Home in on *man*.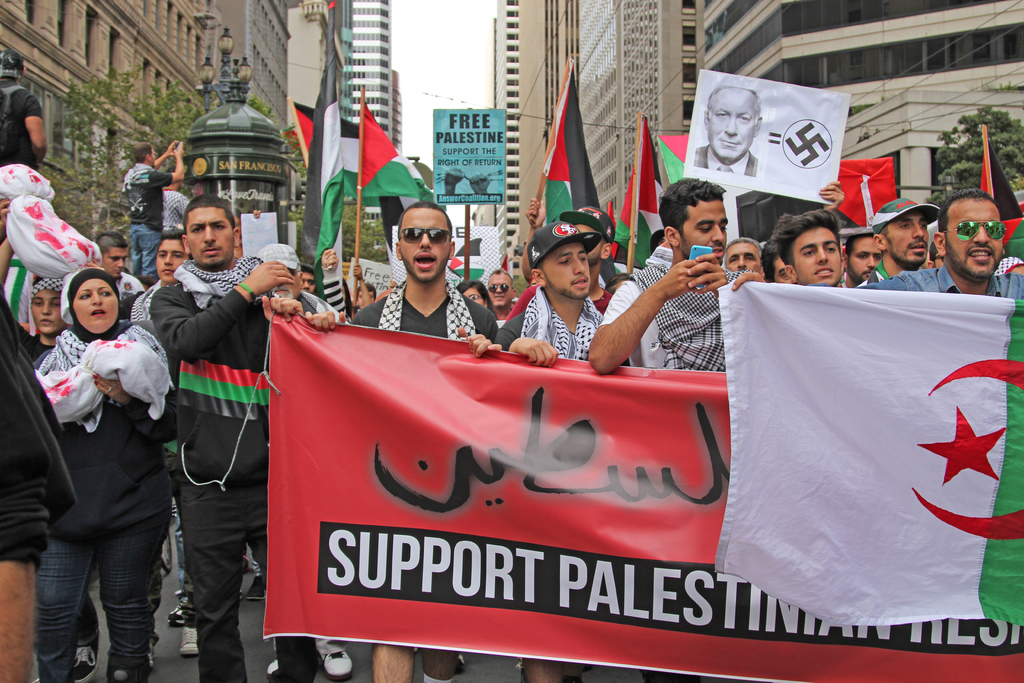
Homed in at detection(303, 261, 319, 295).
